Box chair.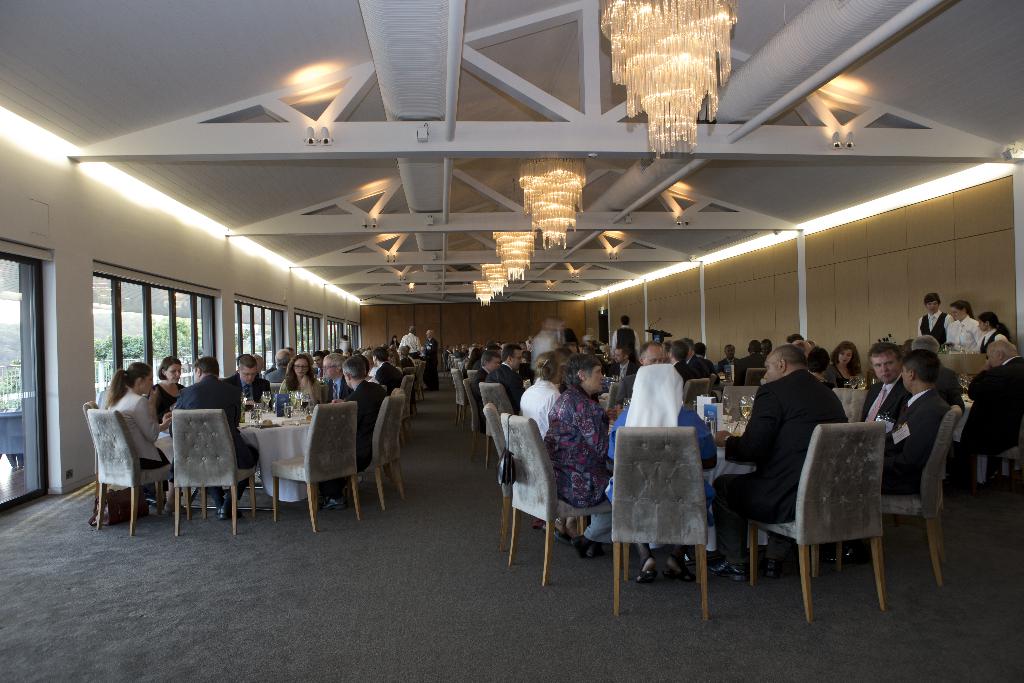
724,383,761,420.
